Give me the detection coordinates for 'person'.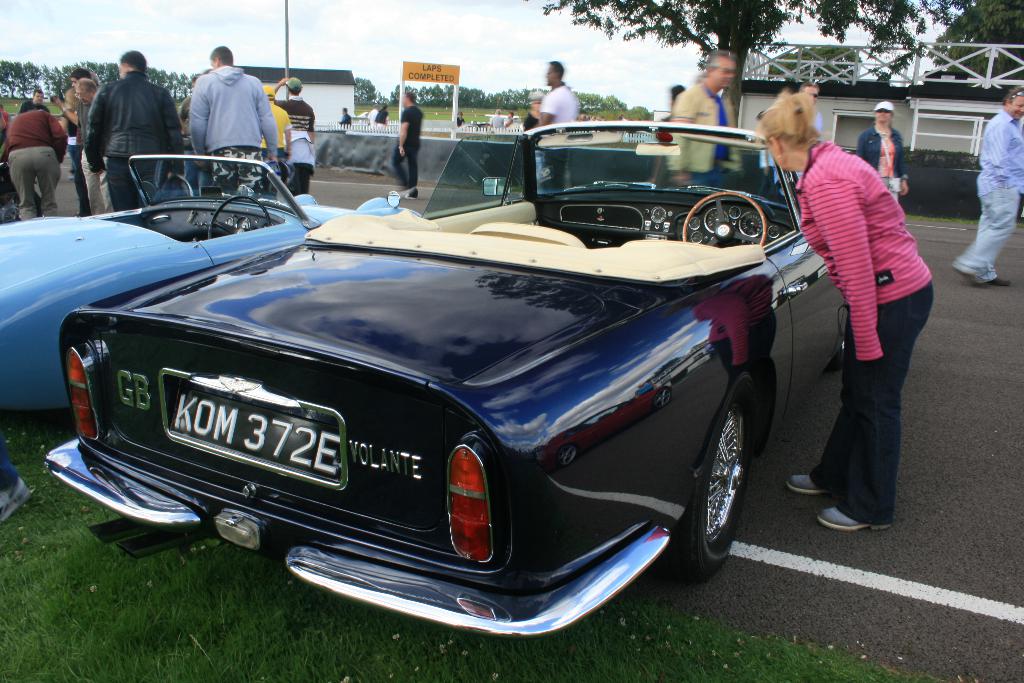
(left=388, top=90, right=426, bottom=200).
